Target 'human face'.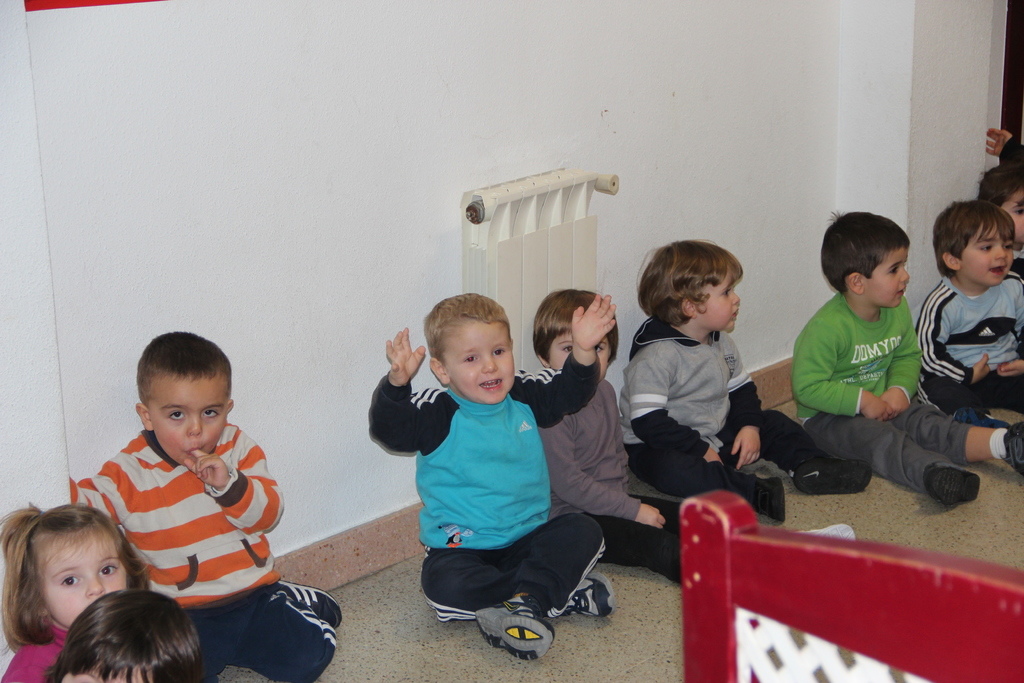
Target region: region(450, 317, 514, 402).
